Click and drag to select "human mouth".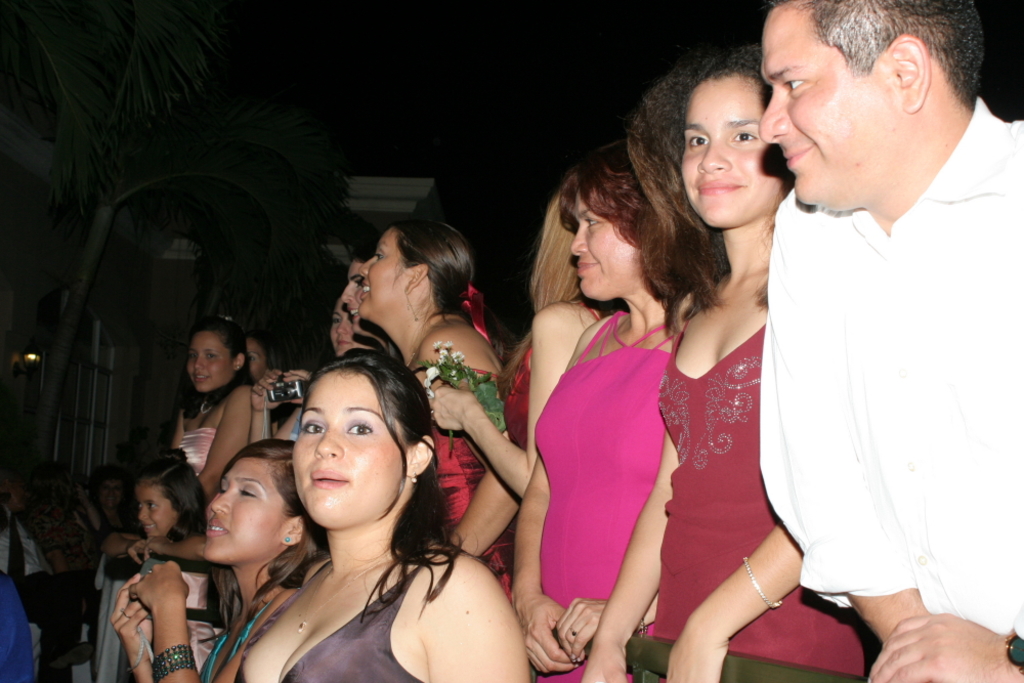
Selection: [306,458,351,484].
